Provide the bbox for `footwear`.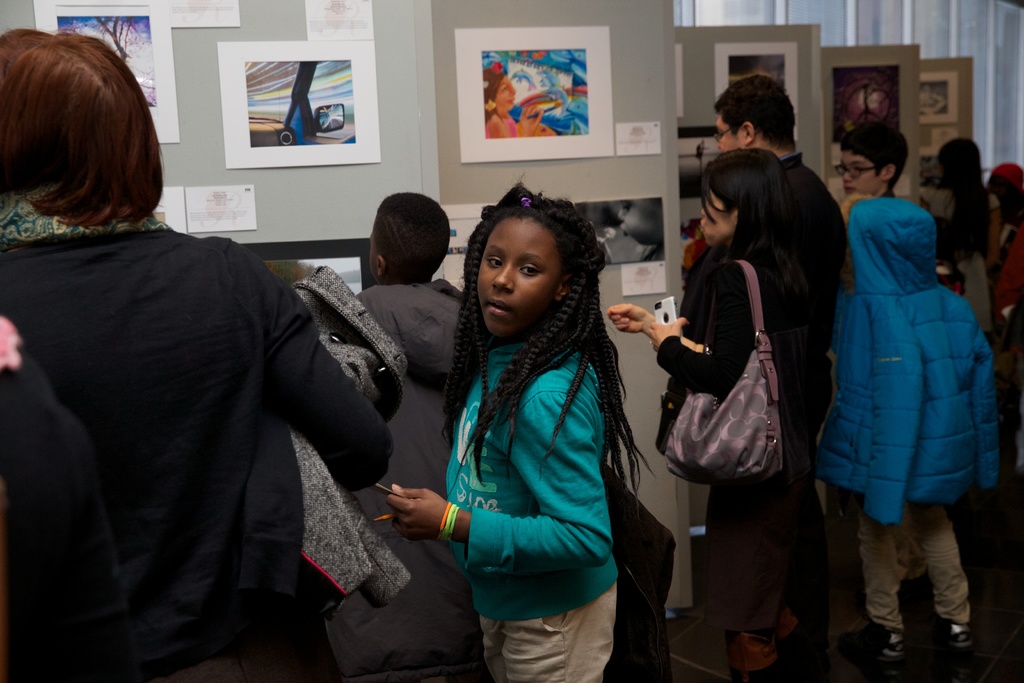
box=[915, 623, 973, 680].
